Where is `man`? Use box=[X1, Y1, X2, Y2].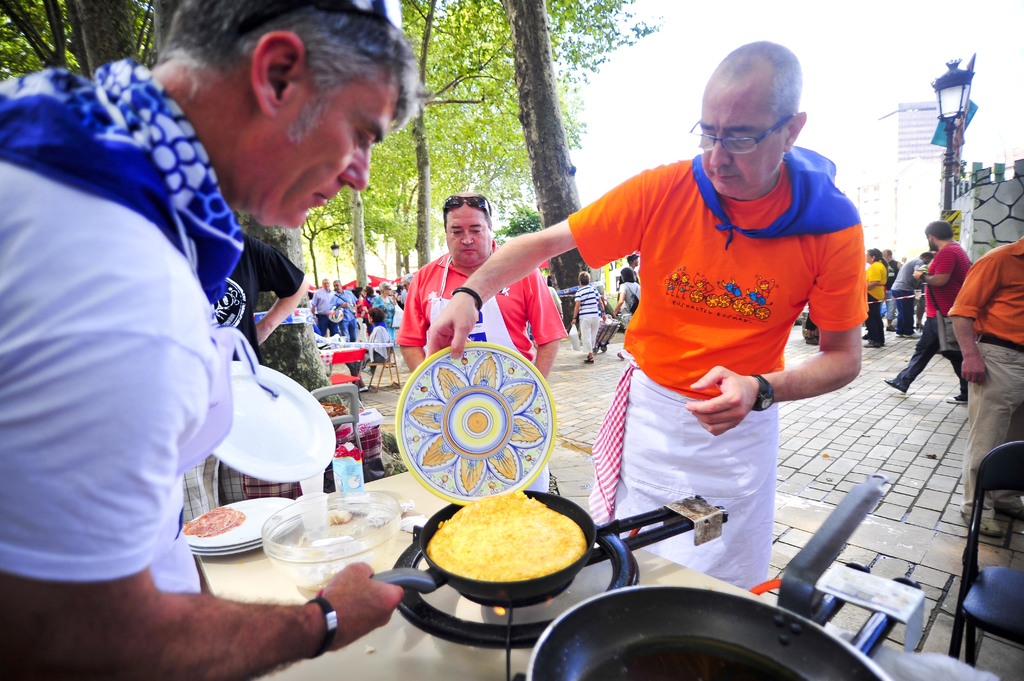
box=[0, 0, 424, 680].
